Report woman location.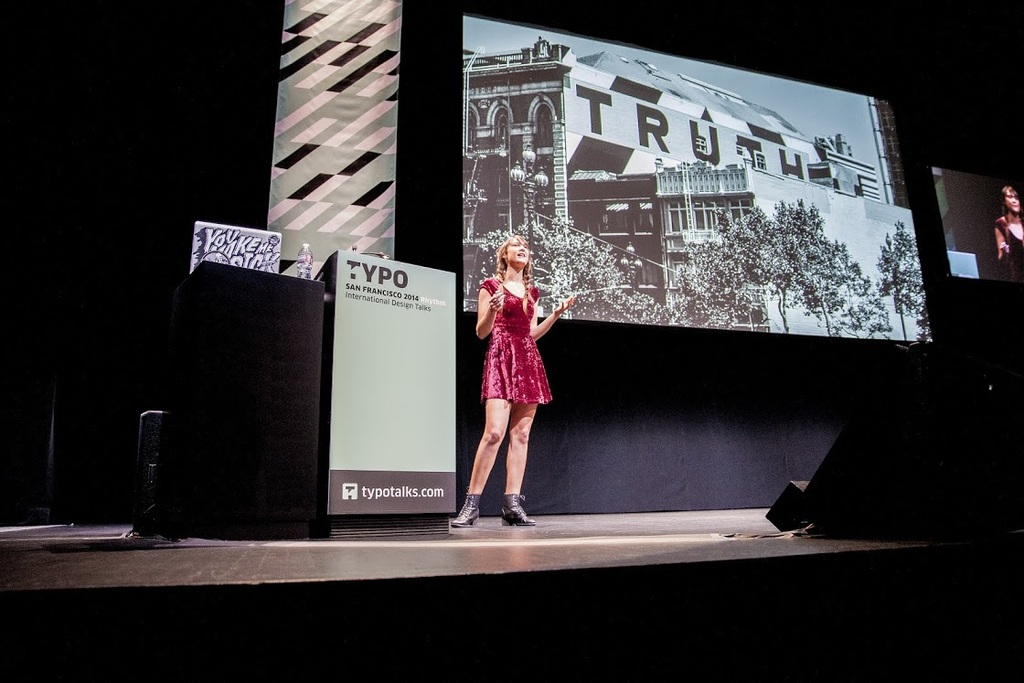
Report: BBox(991, 183, 1023, 271).
